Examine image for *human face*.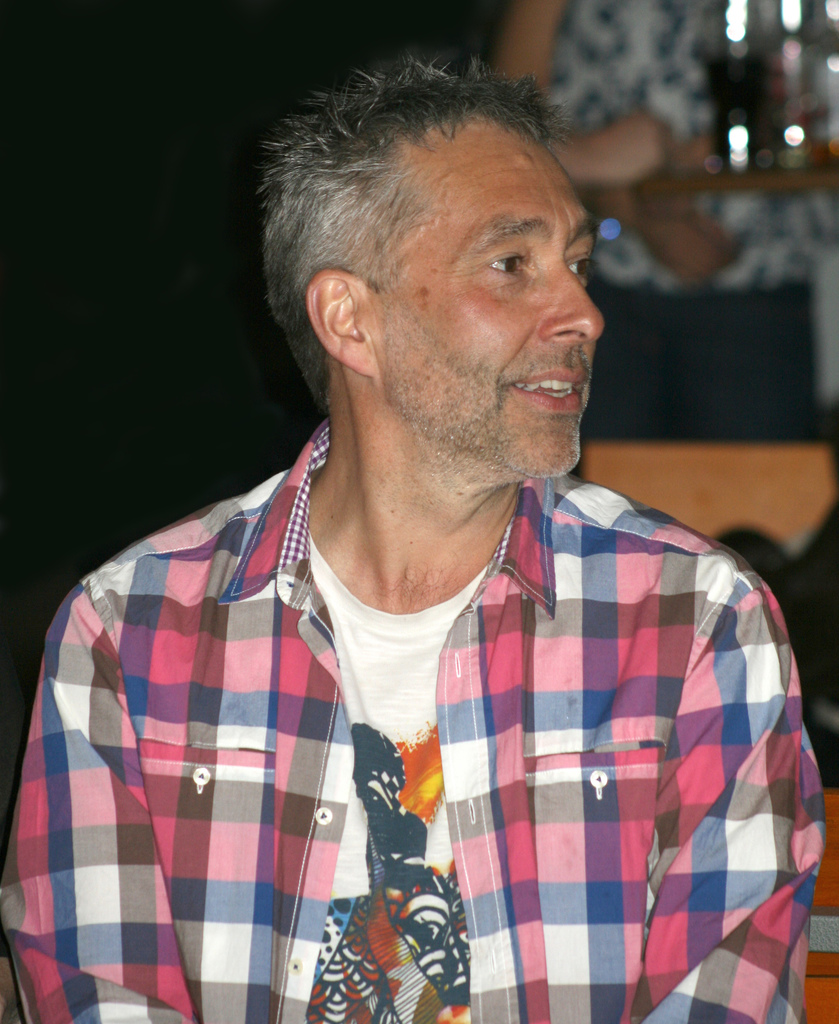
Examination result: 356, 123, 605, 475.
